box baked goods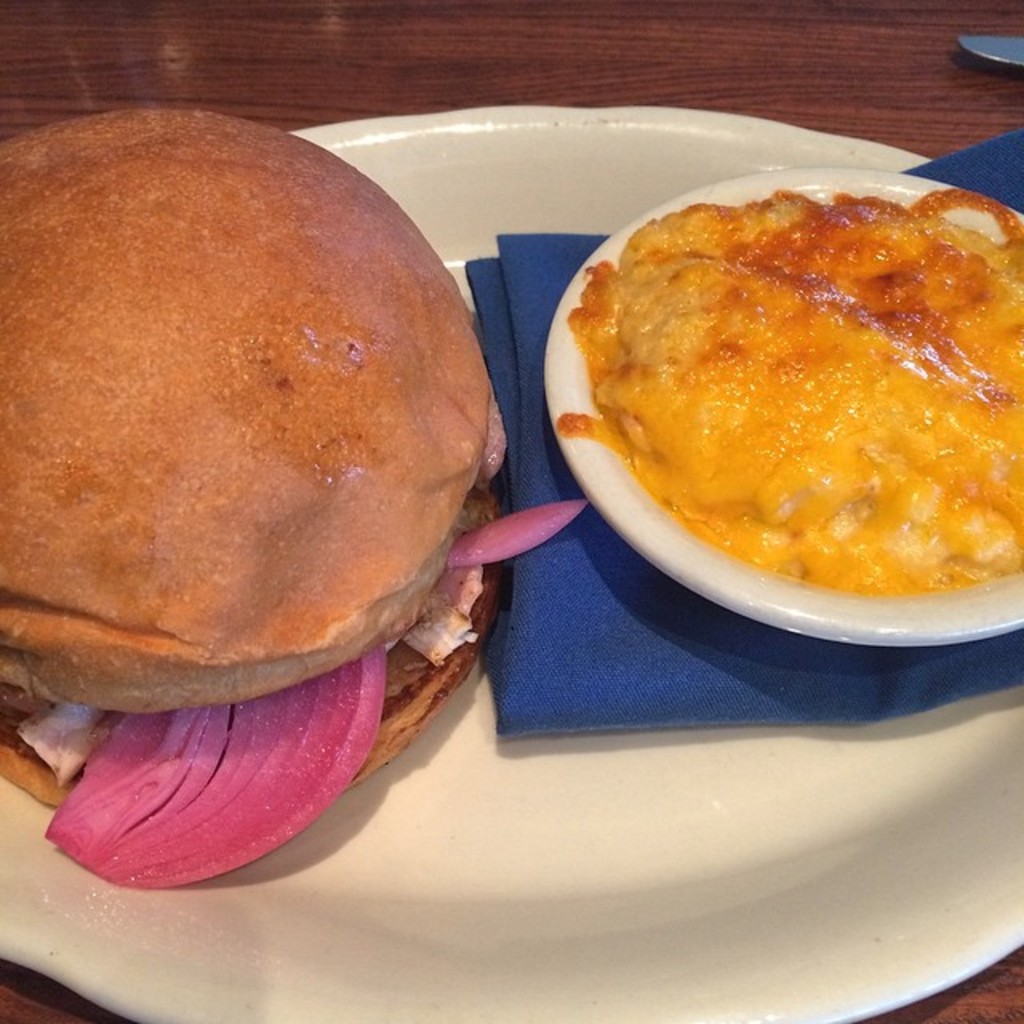
<box>0,104,510,811</box>
